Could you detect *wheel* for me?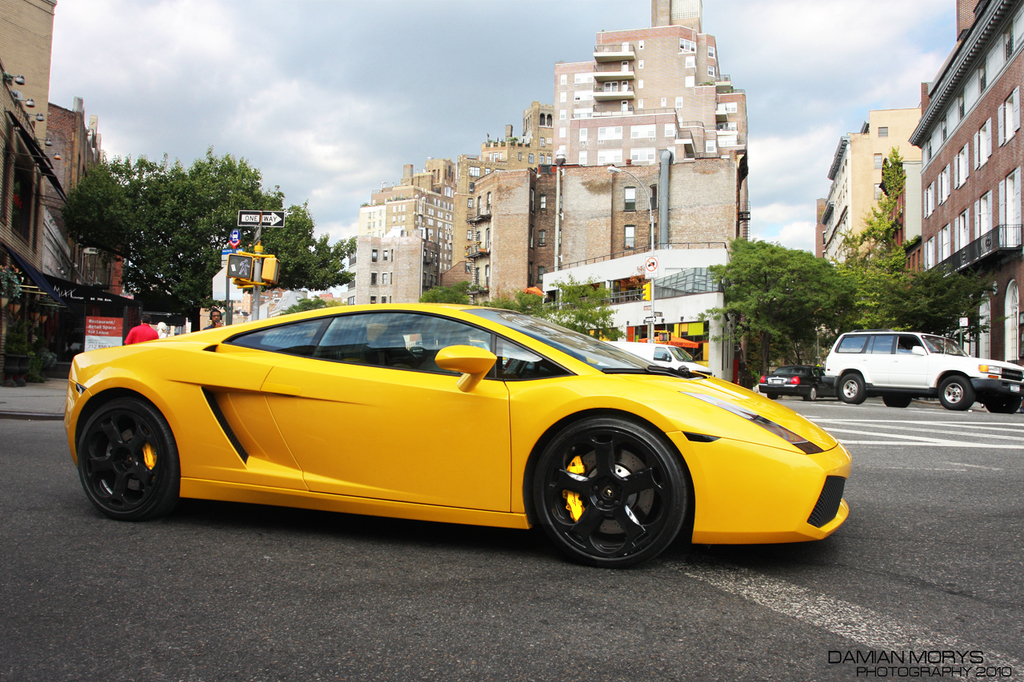
Detection result: 882 387 913 409.
